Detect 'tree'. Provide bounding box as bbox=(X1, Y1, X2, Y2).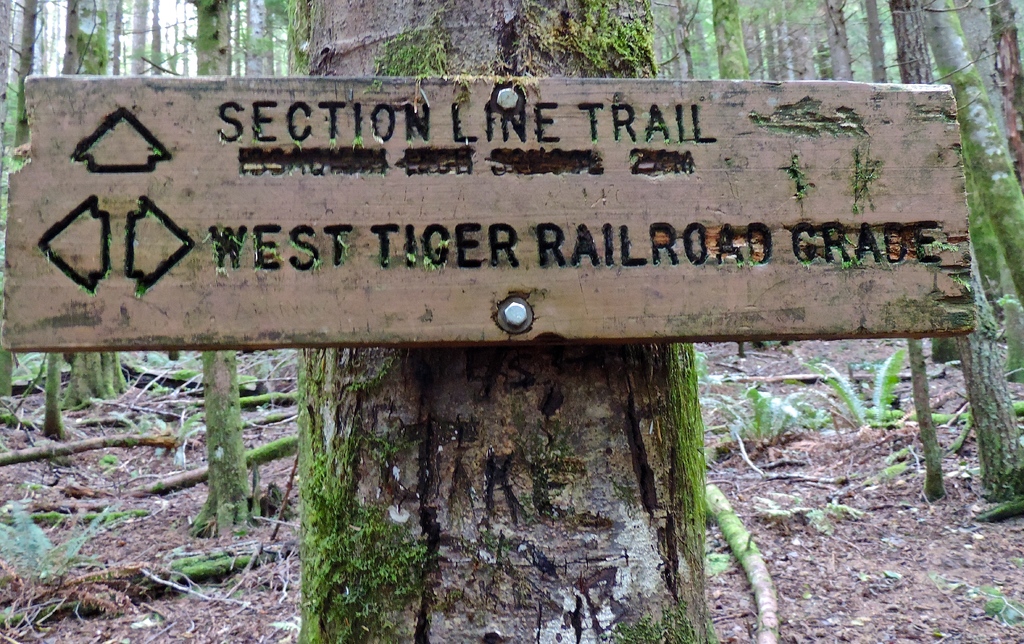
bbox=(748, 0, 820, 95).
